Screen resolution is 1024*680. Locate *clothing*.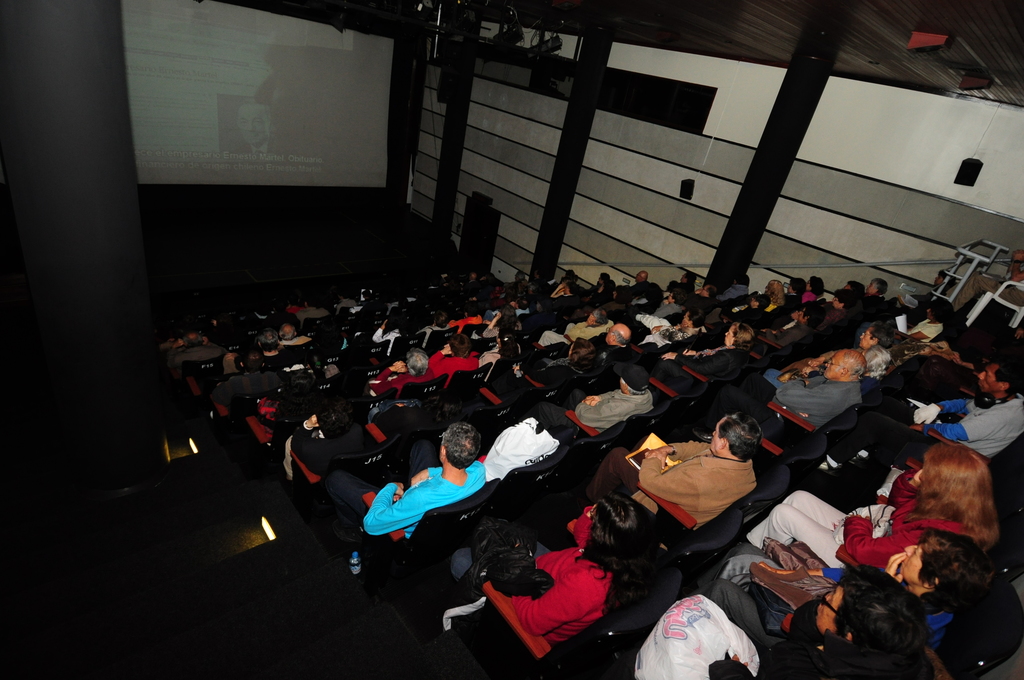
bbox=[452, 318, 486, 334].
